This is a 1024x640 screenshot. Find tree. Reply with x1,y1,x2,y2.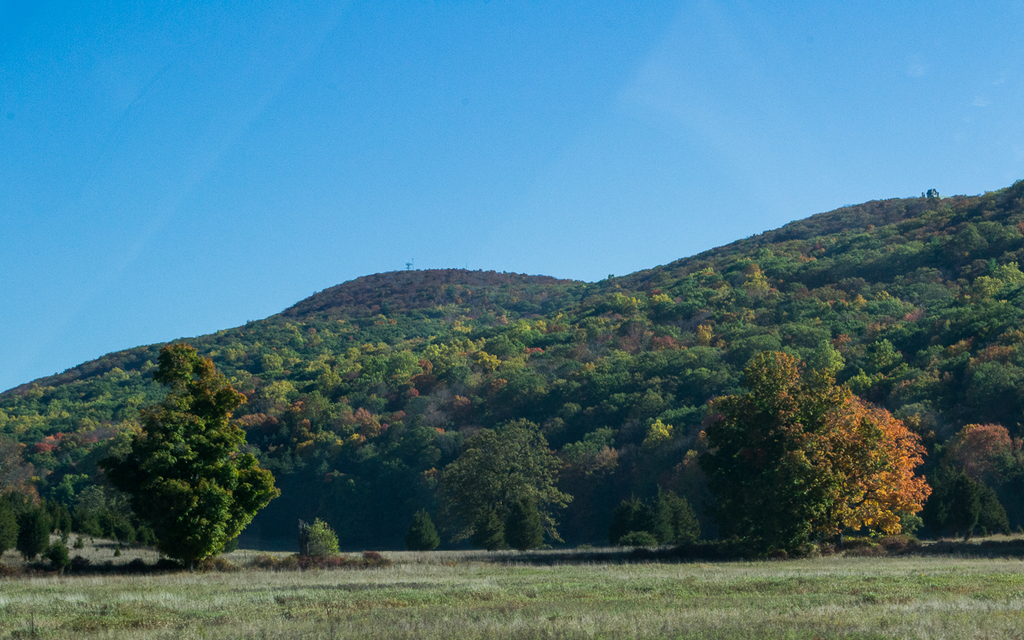
433,425,571,537.
